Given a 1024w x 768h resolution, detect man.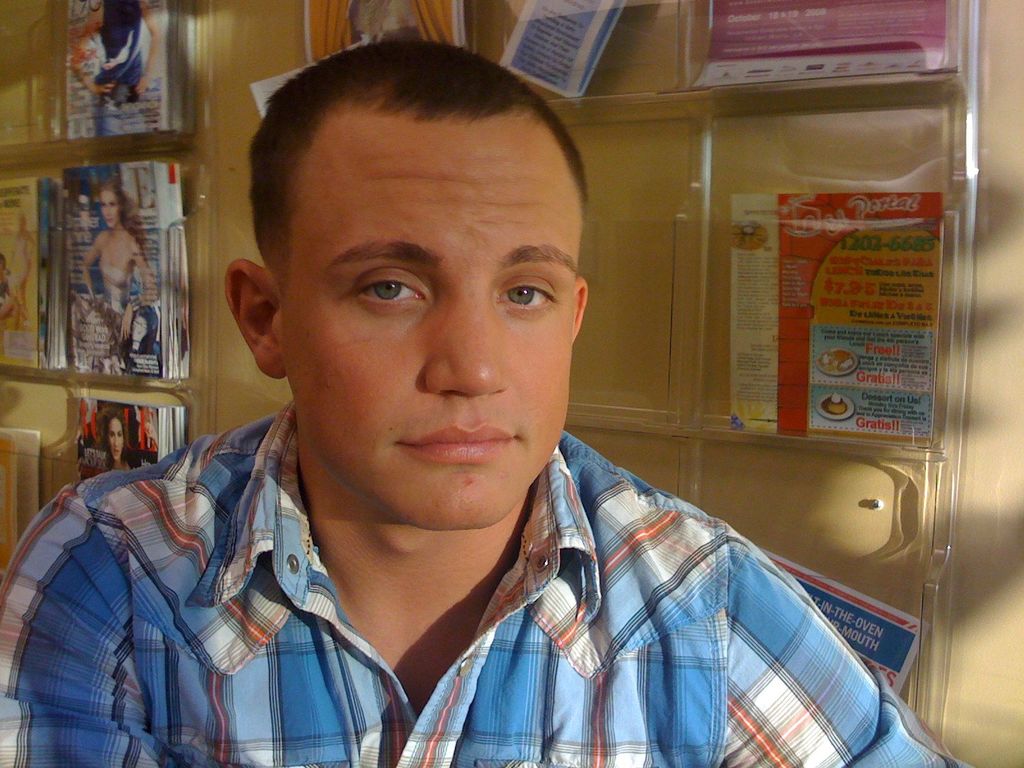
left=65, top=73, right=905, bottom=754.
